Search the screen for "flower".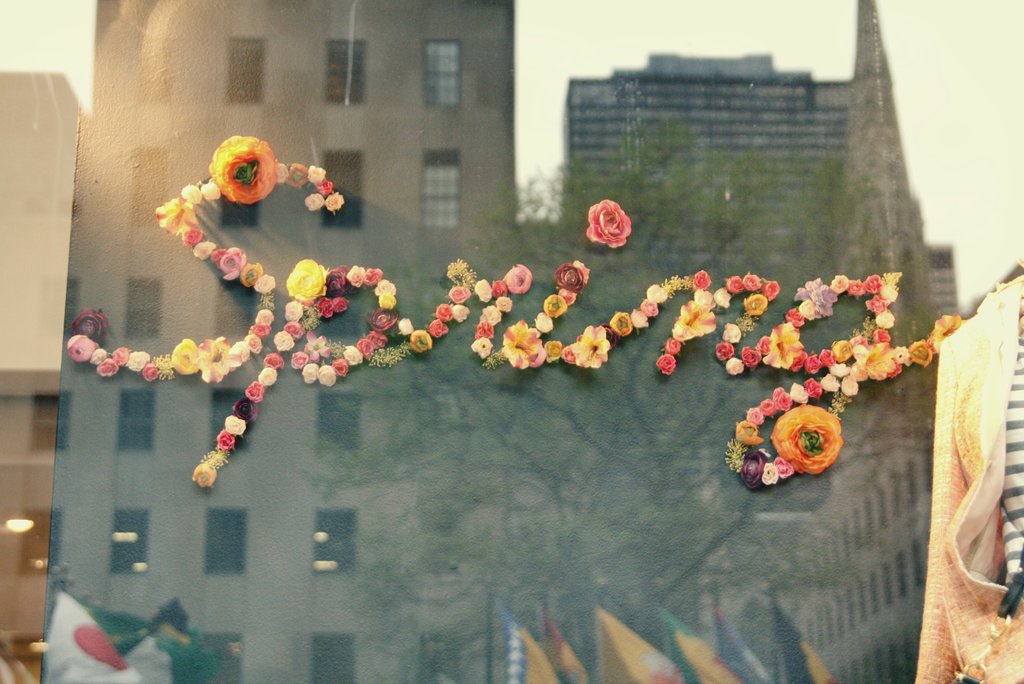
Found at [left=723, top=358, right=744, bottom=374].
